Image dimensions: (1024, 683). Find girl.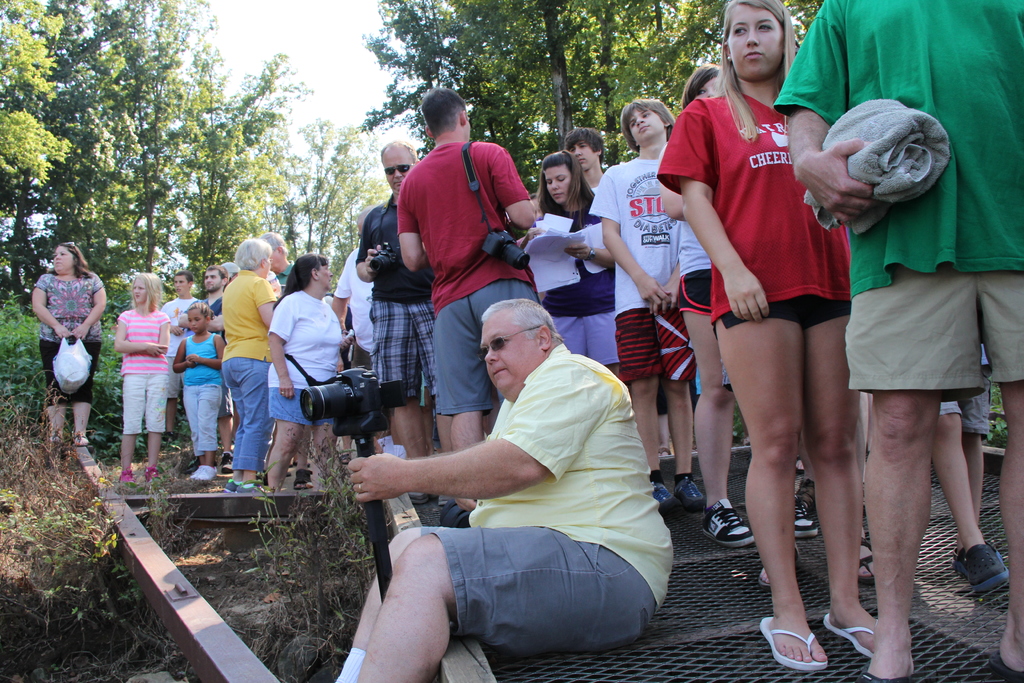
[left=172, top=299, right=229, bottom=475].
